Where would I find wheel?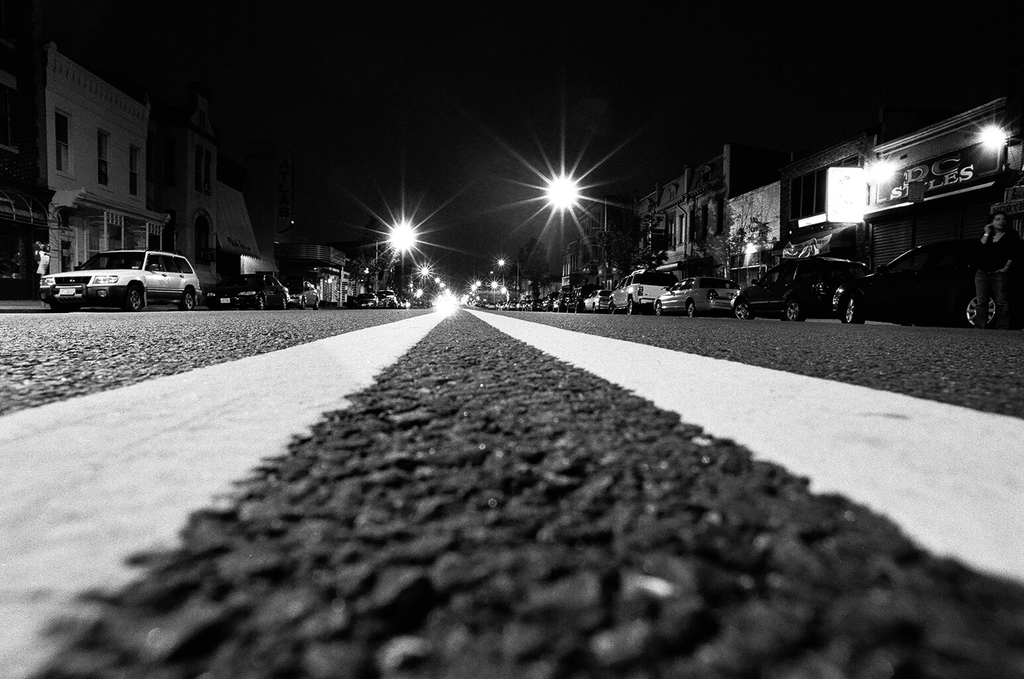
At rect(275, 296, 288, 310).
